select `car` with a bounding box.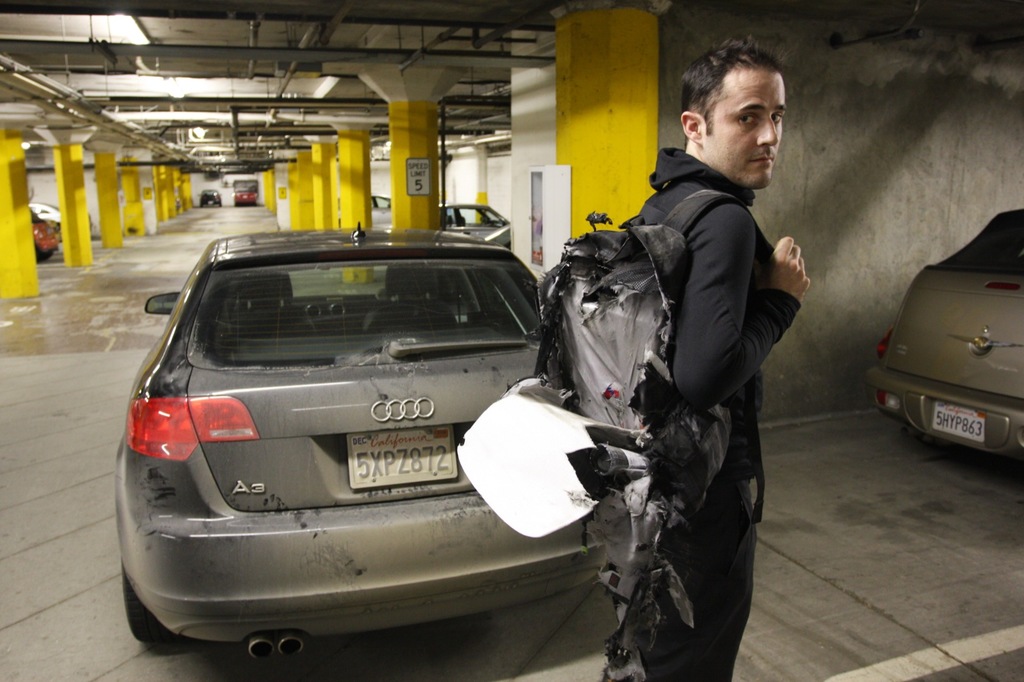
337 195 390 226.
